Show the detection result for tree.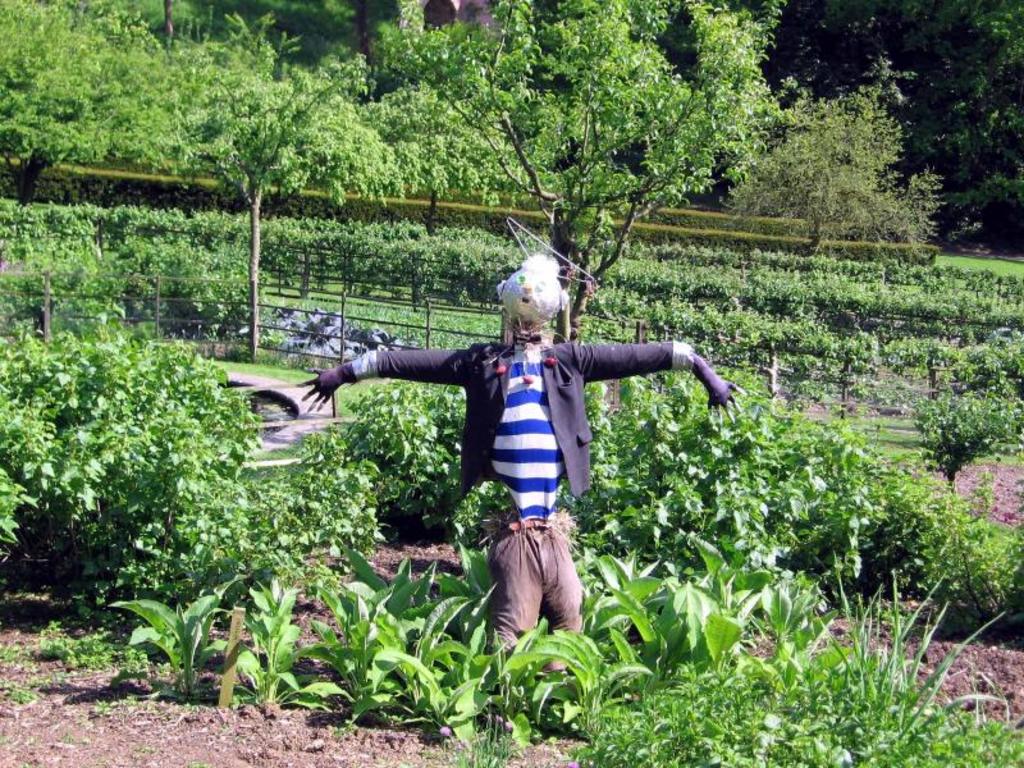
(0, 0, 170, 200).
